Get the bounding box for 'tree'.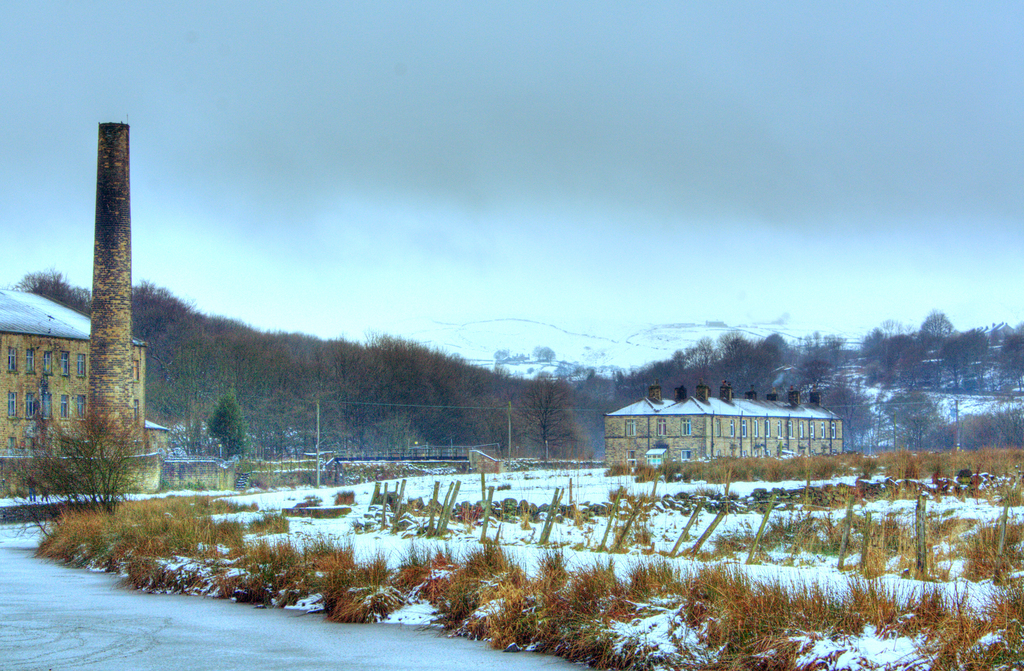
bbox=(825, 375, 872, 451).
